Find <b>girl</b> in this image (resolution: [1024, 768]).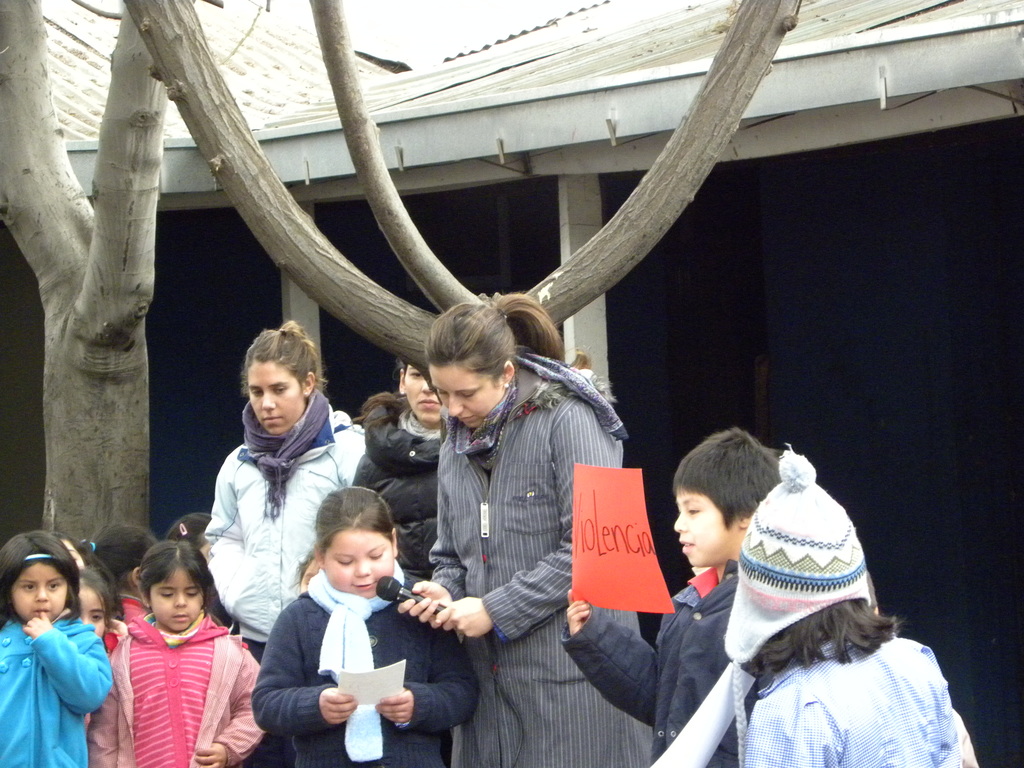
x1=250, y1=484, x2=476, y2=767.
